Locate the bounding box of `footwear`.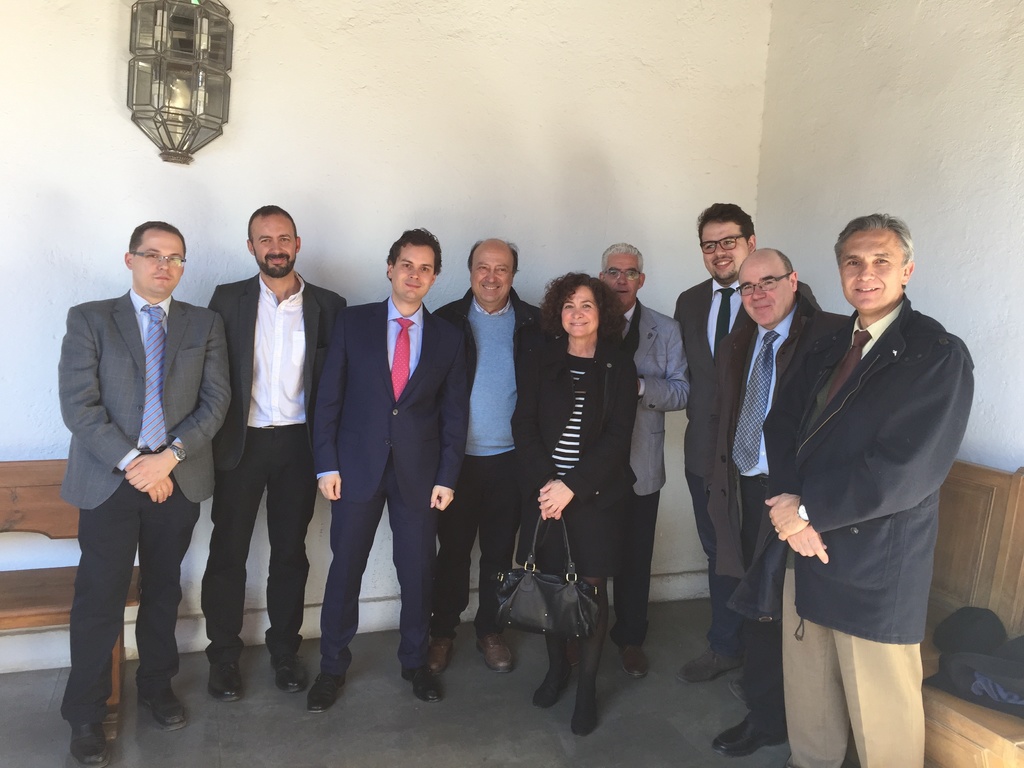
Bounding box: 424:632:451:671.
